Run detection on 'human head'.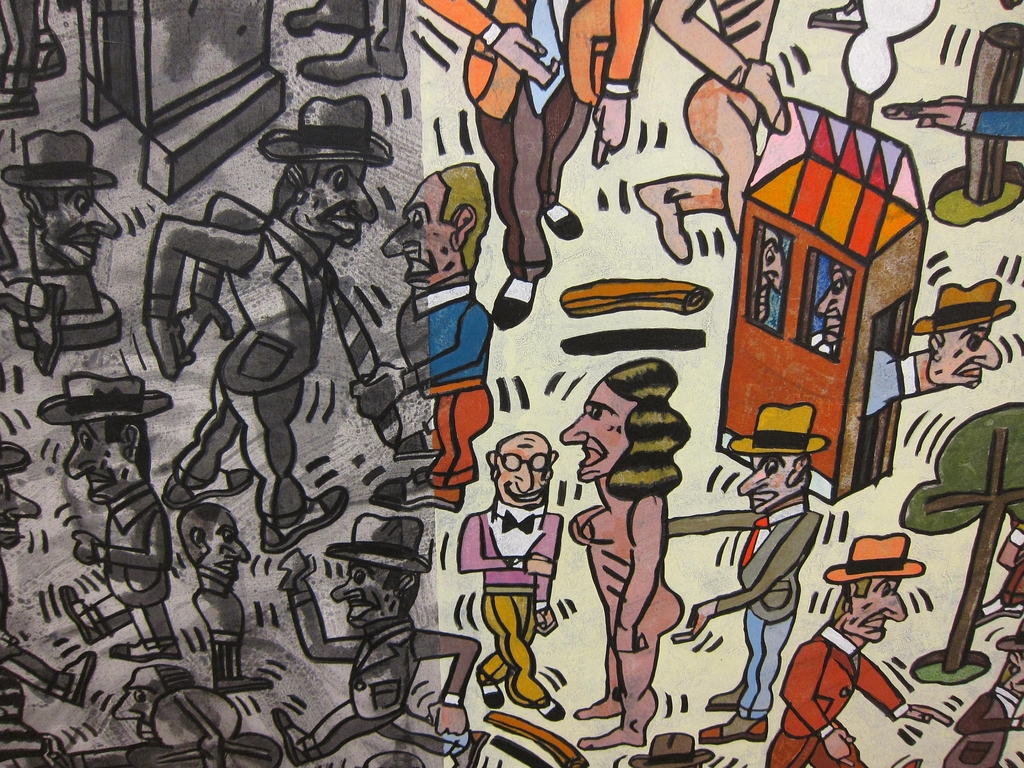
Result: {"x1": 257, "y1": 93, "x2": 391, "y2": 247}.
